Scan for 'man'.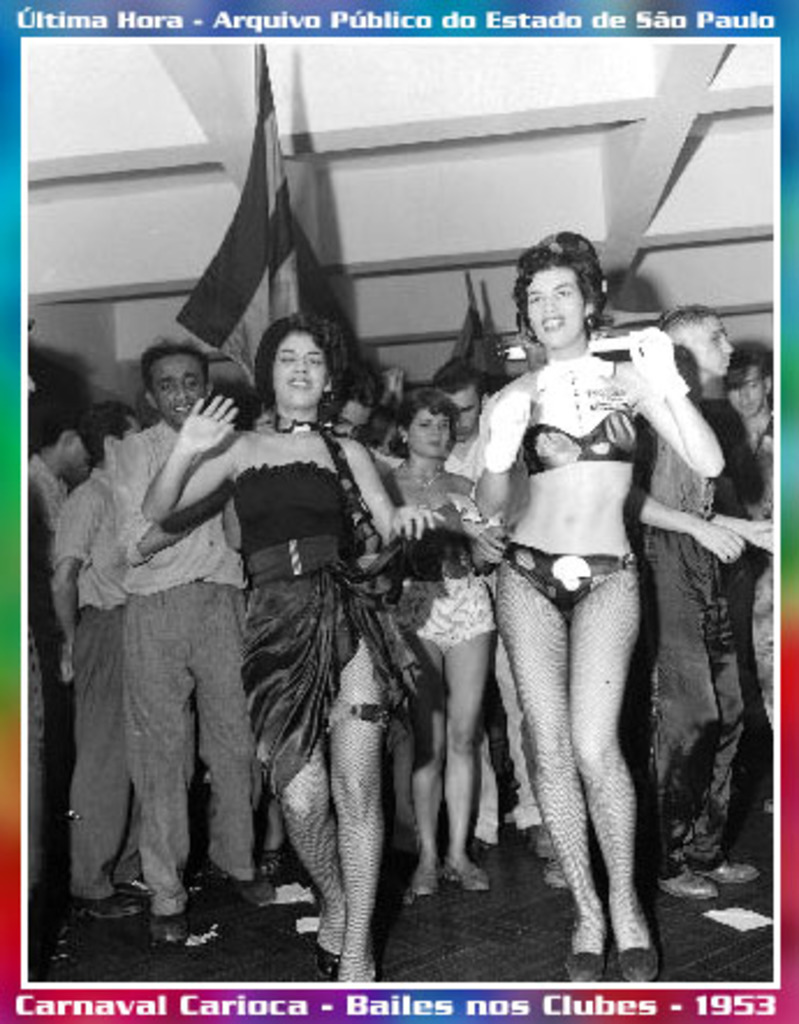
Scan result: [25, 396, 93, 767].
